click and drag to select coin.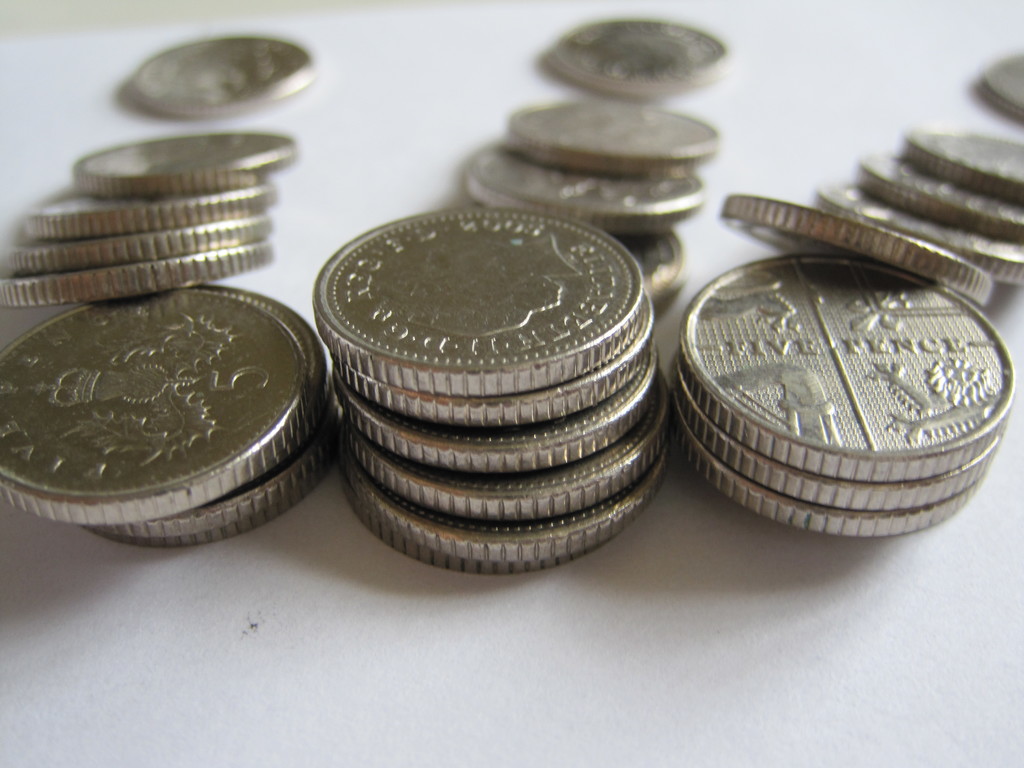
Selection: x1=333, y1=335, x2=654, y2=475.
